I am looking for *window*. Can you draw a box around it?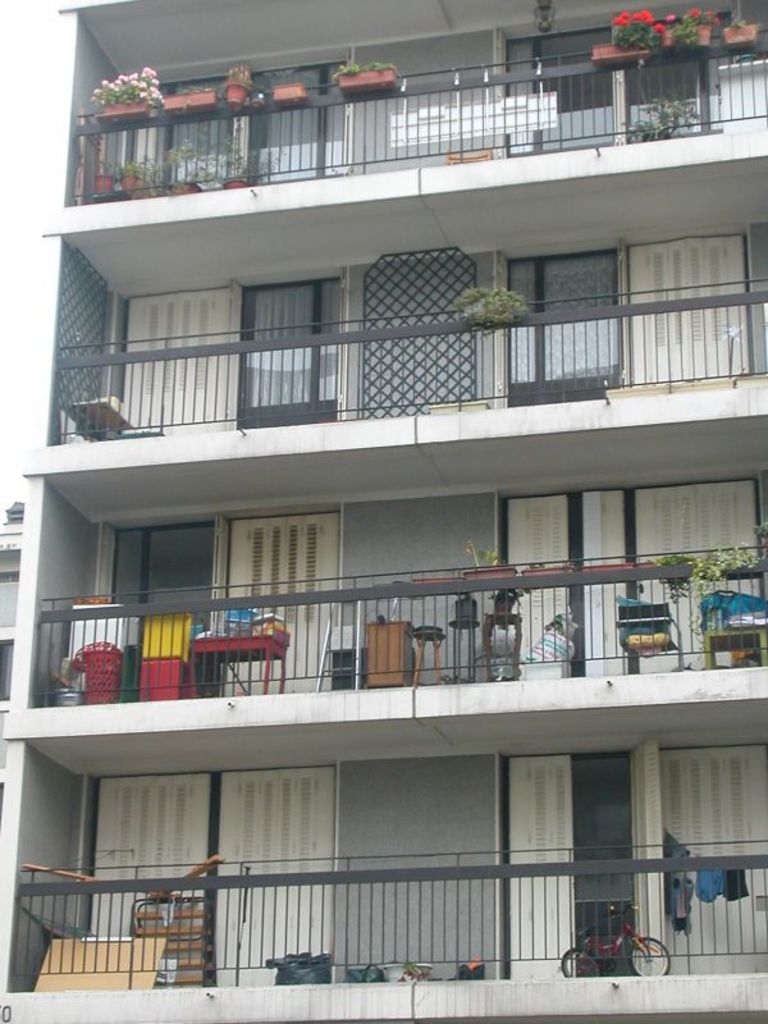
Sure, the bounding box is 247/60/355/184.
